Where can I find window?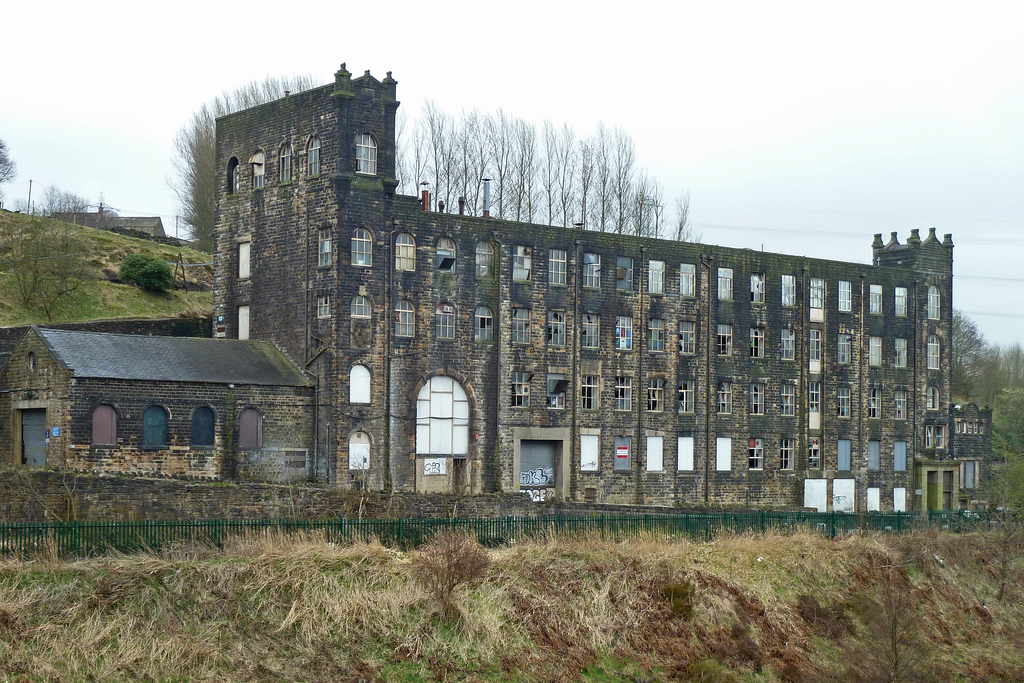
You can find it at bbox=(640, 310, 676, 356).
